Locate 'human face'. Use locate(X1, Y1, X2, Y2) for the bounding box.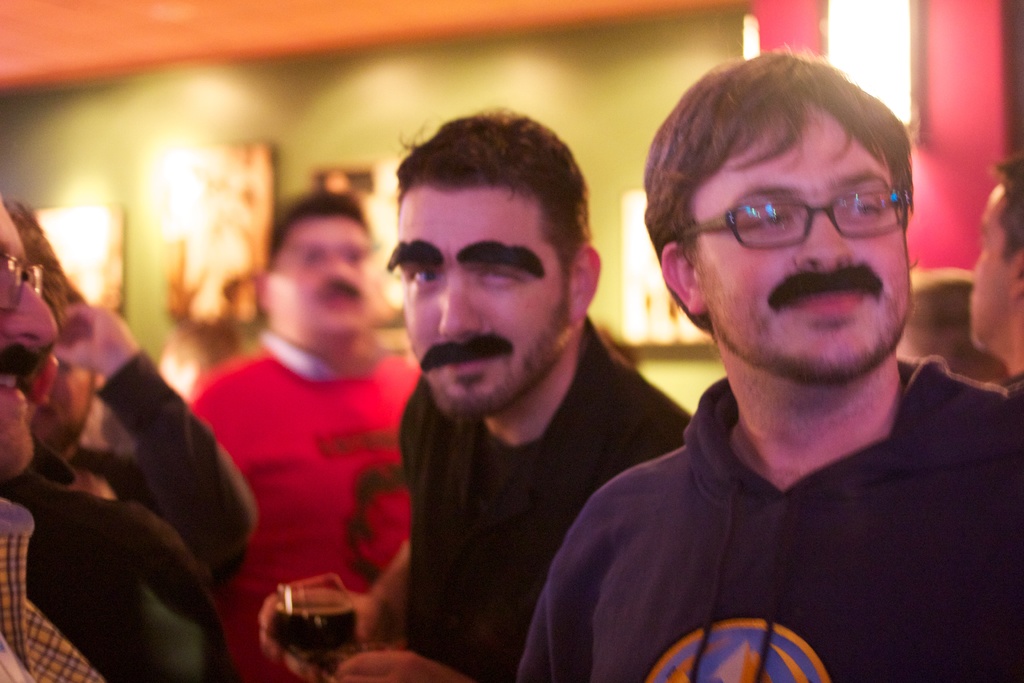
locate(278, 218, 368, 334).
